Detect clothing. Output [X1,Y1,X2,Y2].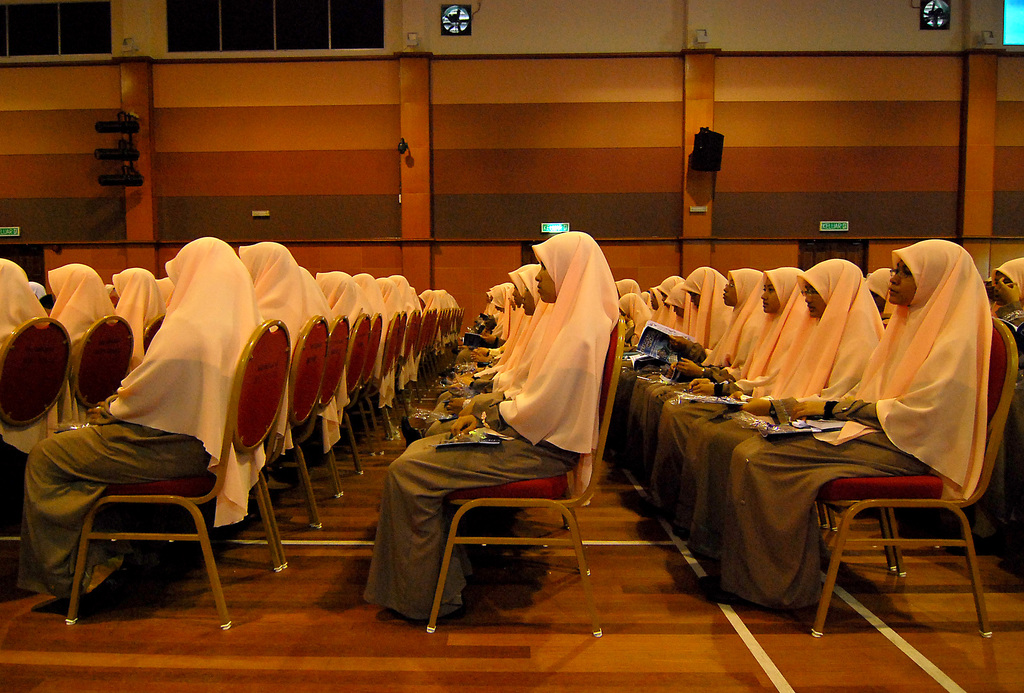
[643,290,662,328].
